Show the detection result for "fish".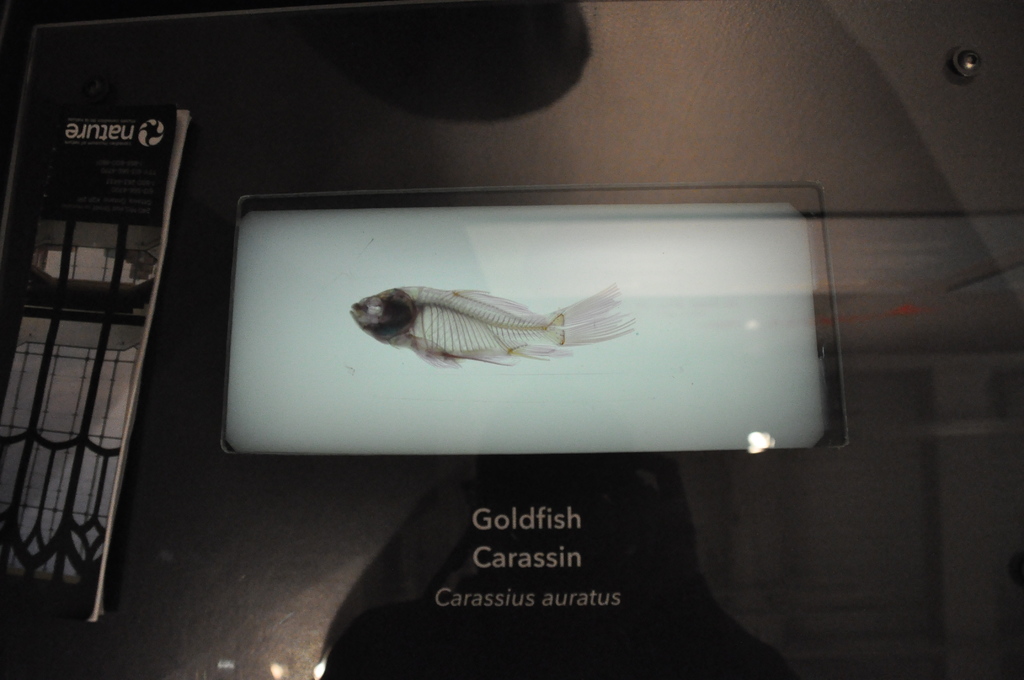
locate(342, 281, 633, 366).
